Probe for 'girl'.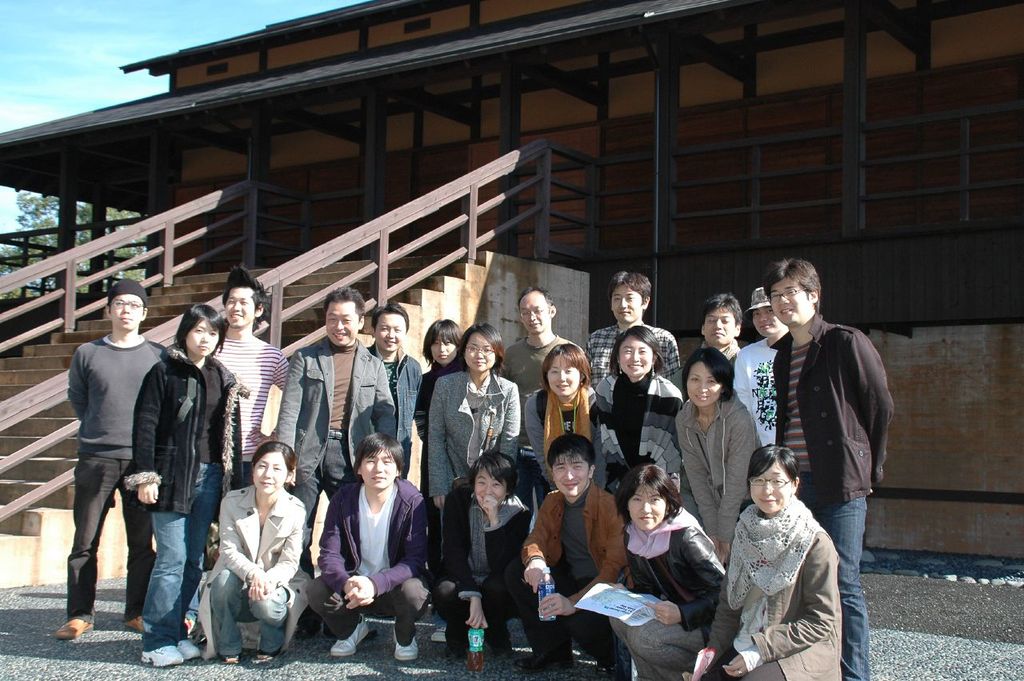
Probe result: left=670, top=335, right=774, bottom=560.
